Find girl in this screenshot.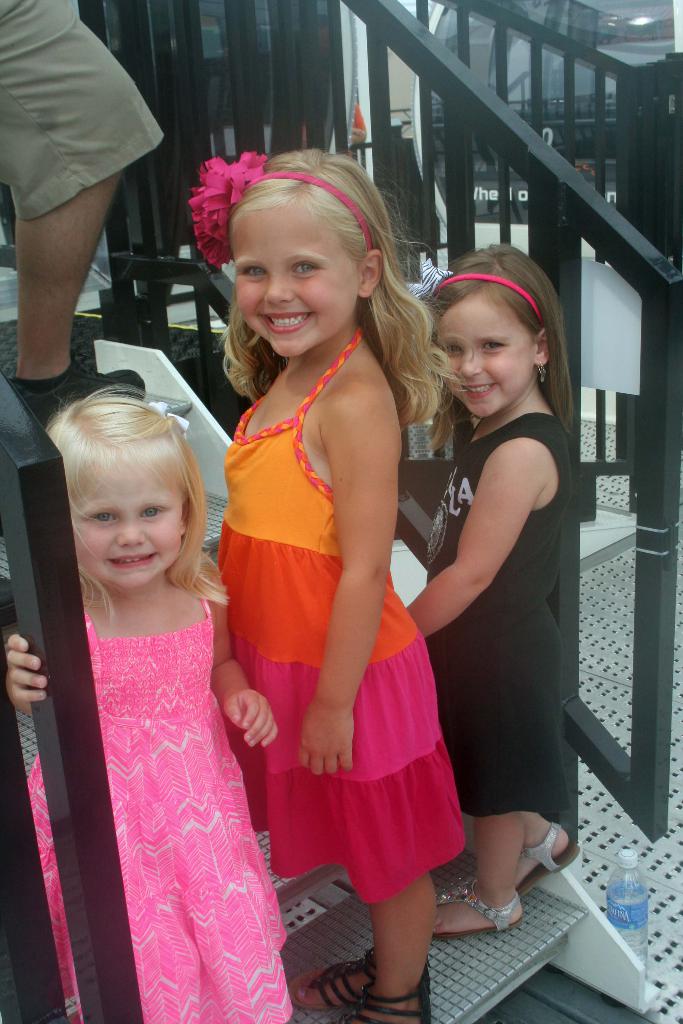
The bounding box for girl is locate(190, 147, 477, 1023).
